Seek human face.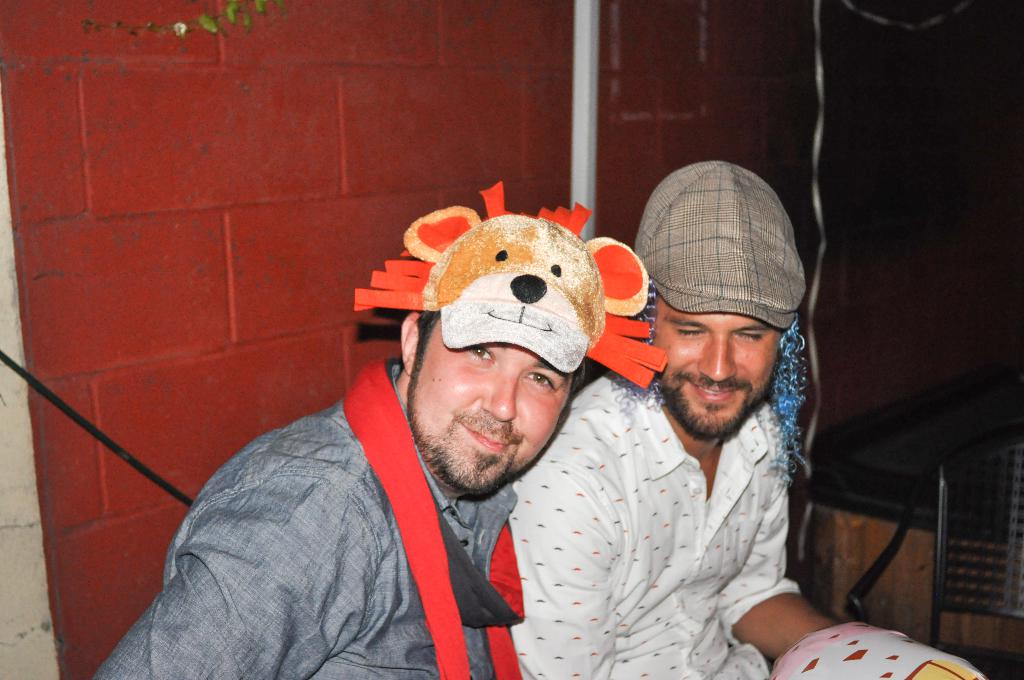
<region>409, 318, 572, 490</region>.
